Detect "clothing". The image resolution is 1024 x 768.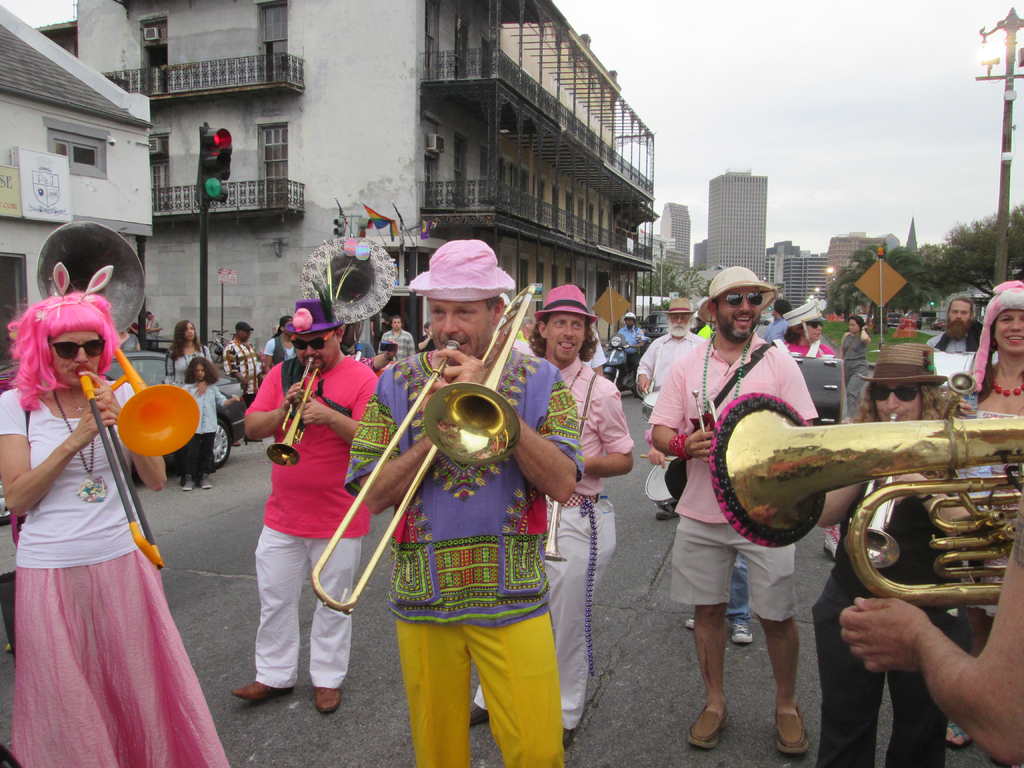
rect(177, 381, 222, 479).
